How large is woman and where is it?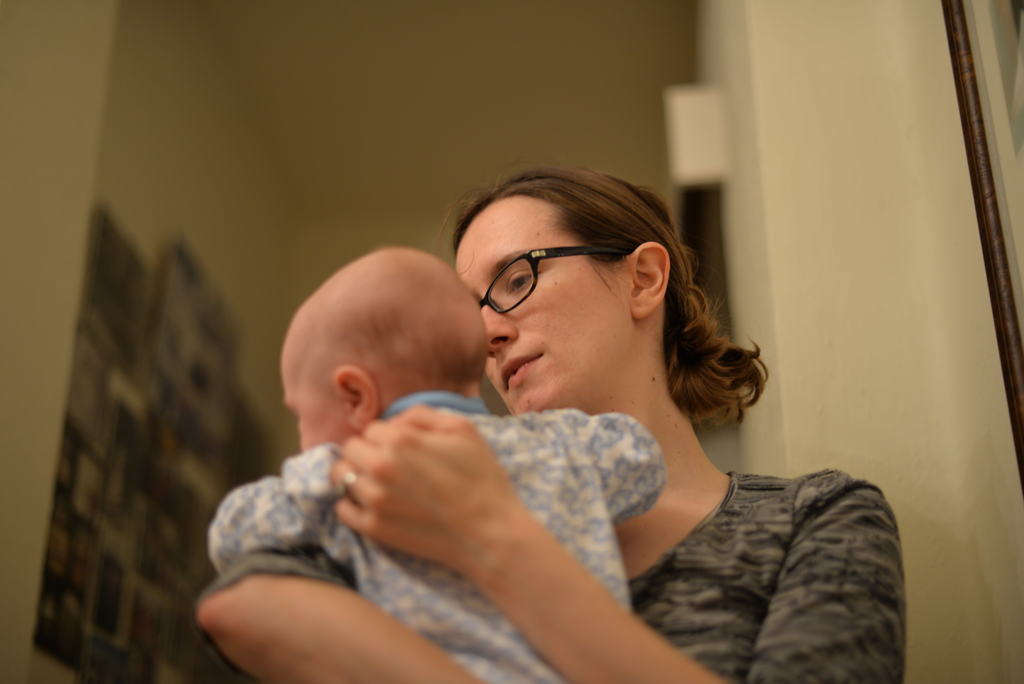
Bounding box: x1=197, y1=167, x2=913, y2=683.
